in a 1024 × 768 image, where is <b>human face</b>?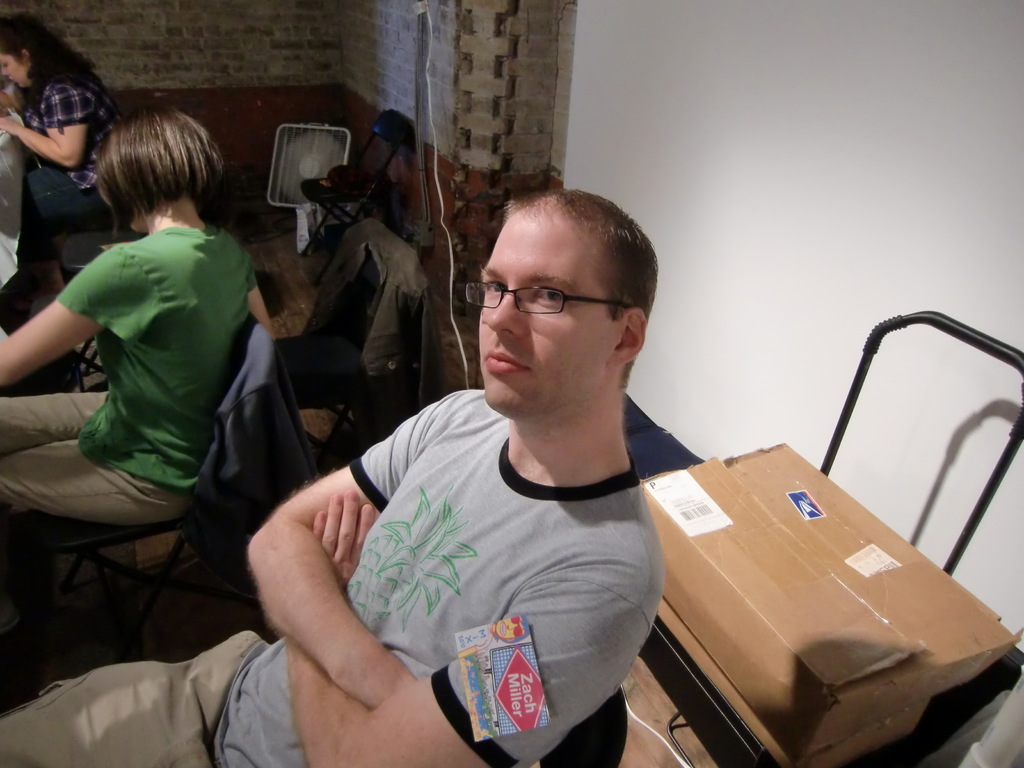
{"left": 479, "top": 203, "right": 612, "bottom": 410}.
